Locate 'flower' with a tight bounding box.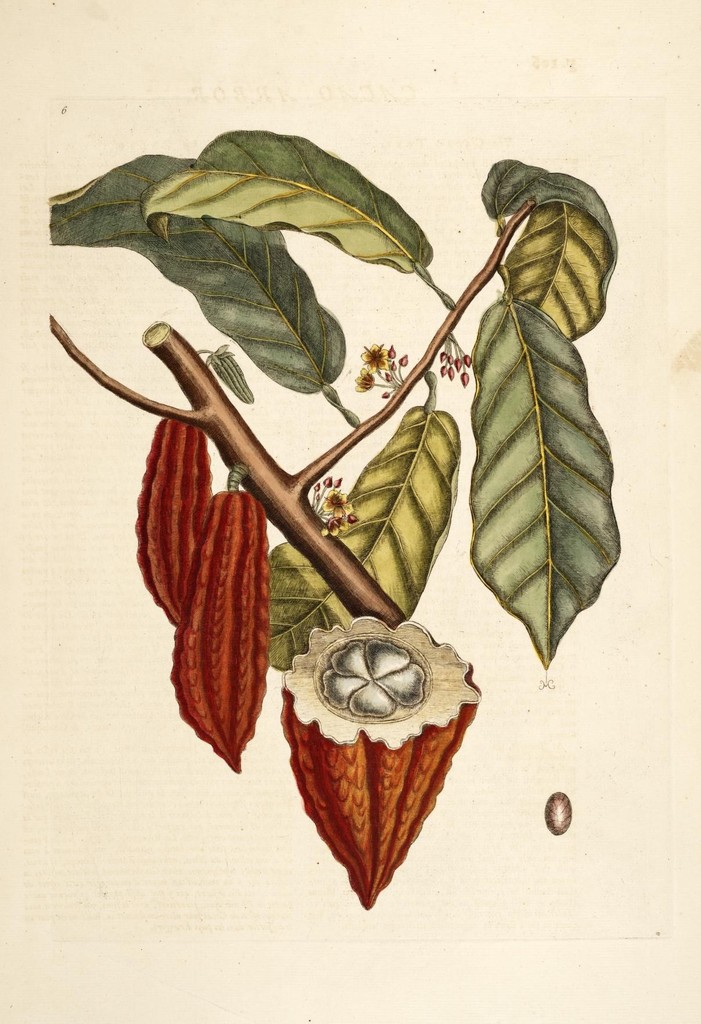
(x1=357, y1=340, x2=399, y2=376).
